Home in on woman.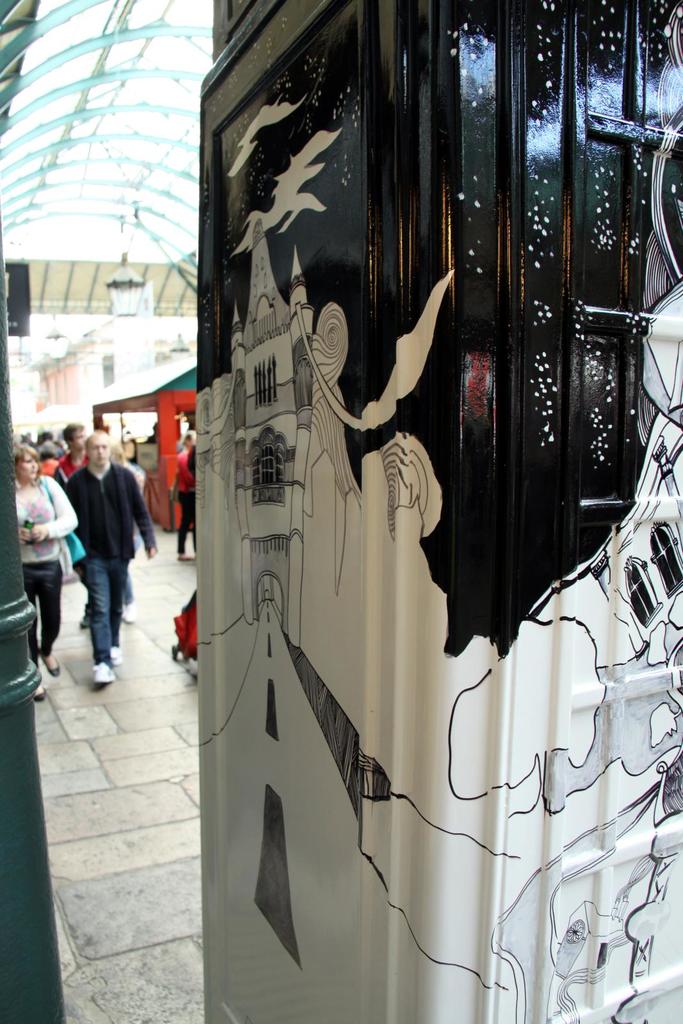
Homed in at detection(16, 444, 77, 699).
